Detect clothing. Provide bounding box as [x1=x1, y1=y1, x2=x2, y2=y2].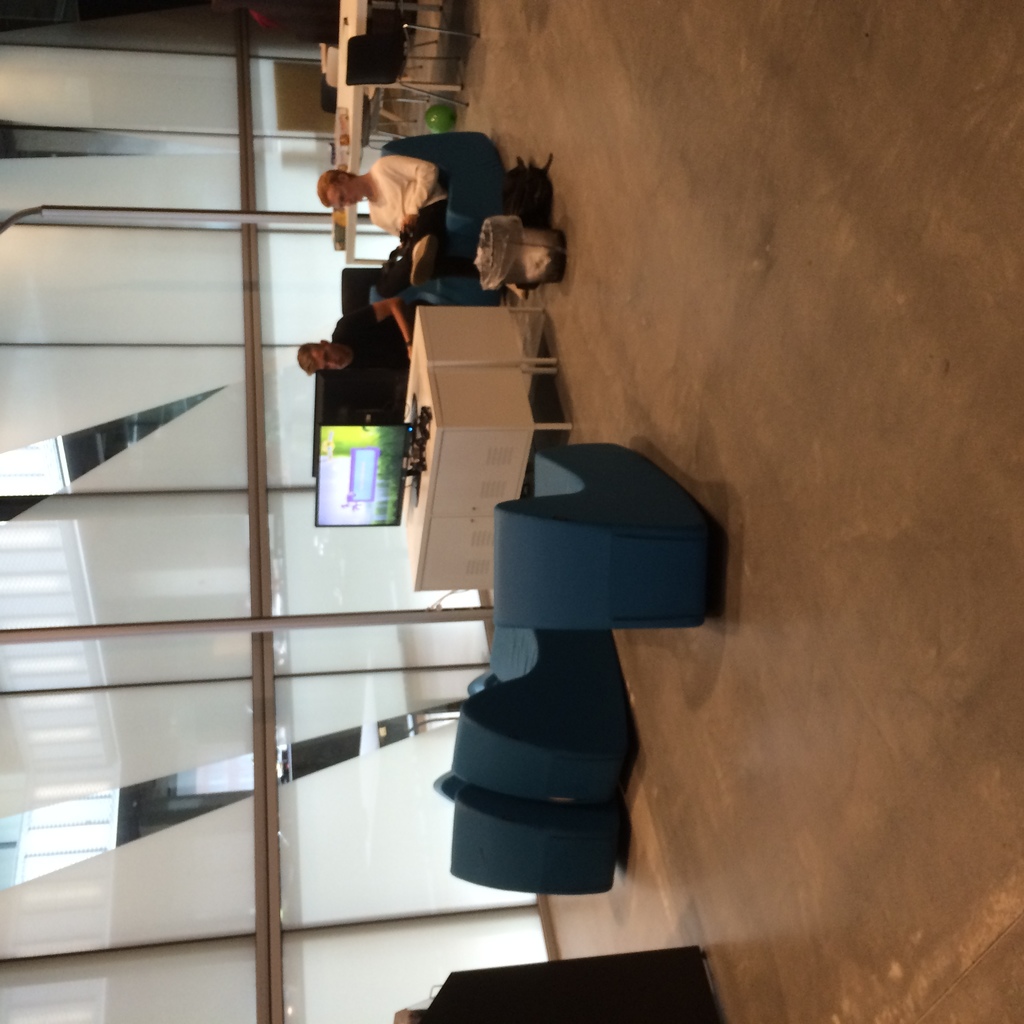
[x1=350, y1=156, x2=446, y2=280].
